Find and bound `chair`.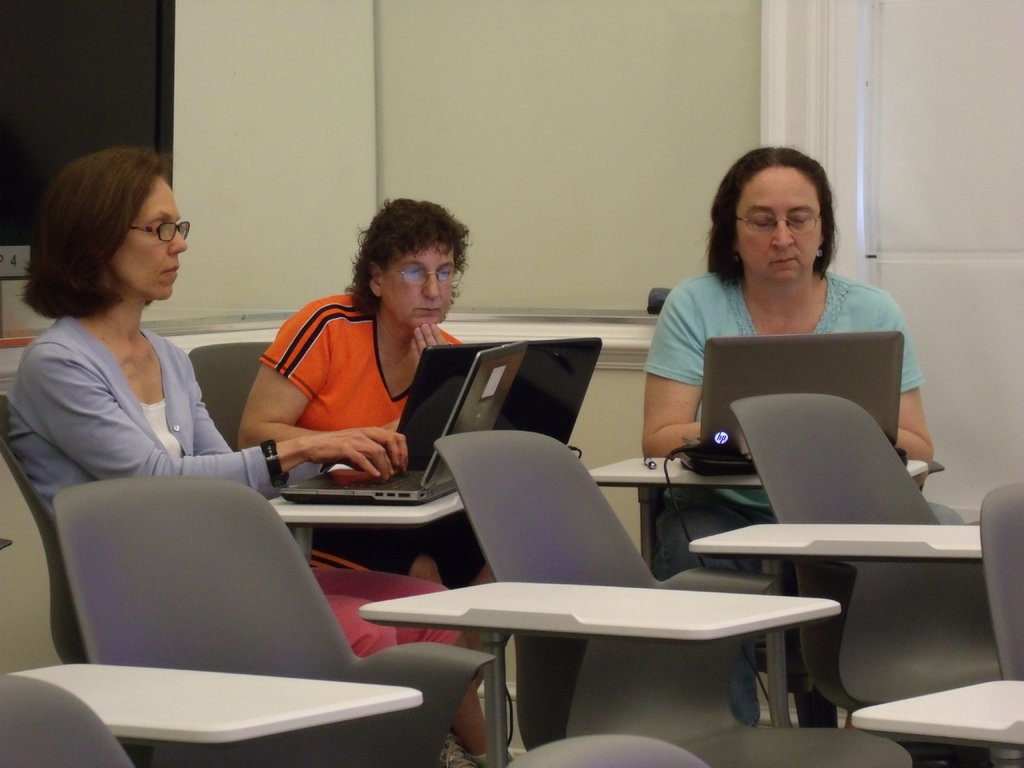
Bound: 190,344,468,558.
